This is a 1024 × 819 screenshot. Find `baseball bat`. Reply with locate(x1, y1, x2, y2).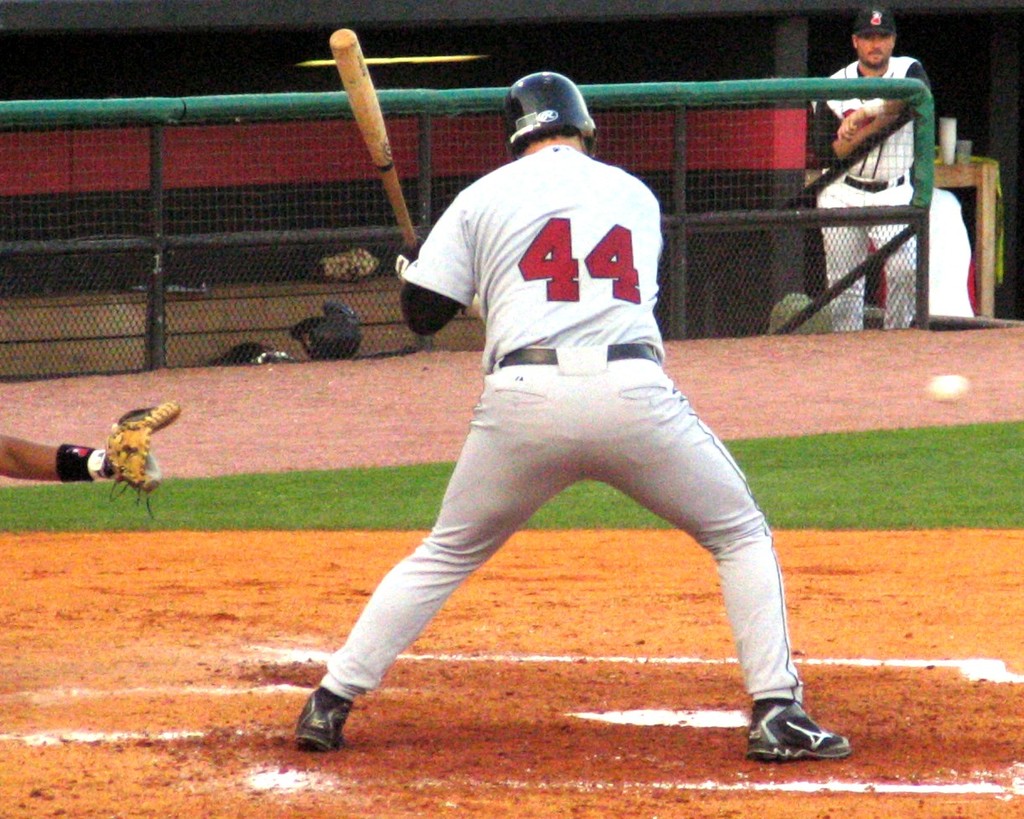
locate(325, 29, 416, 251).
